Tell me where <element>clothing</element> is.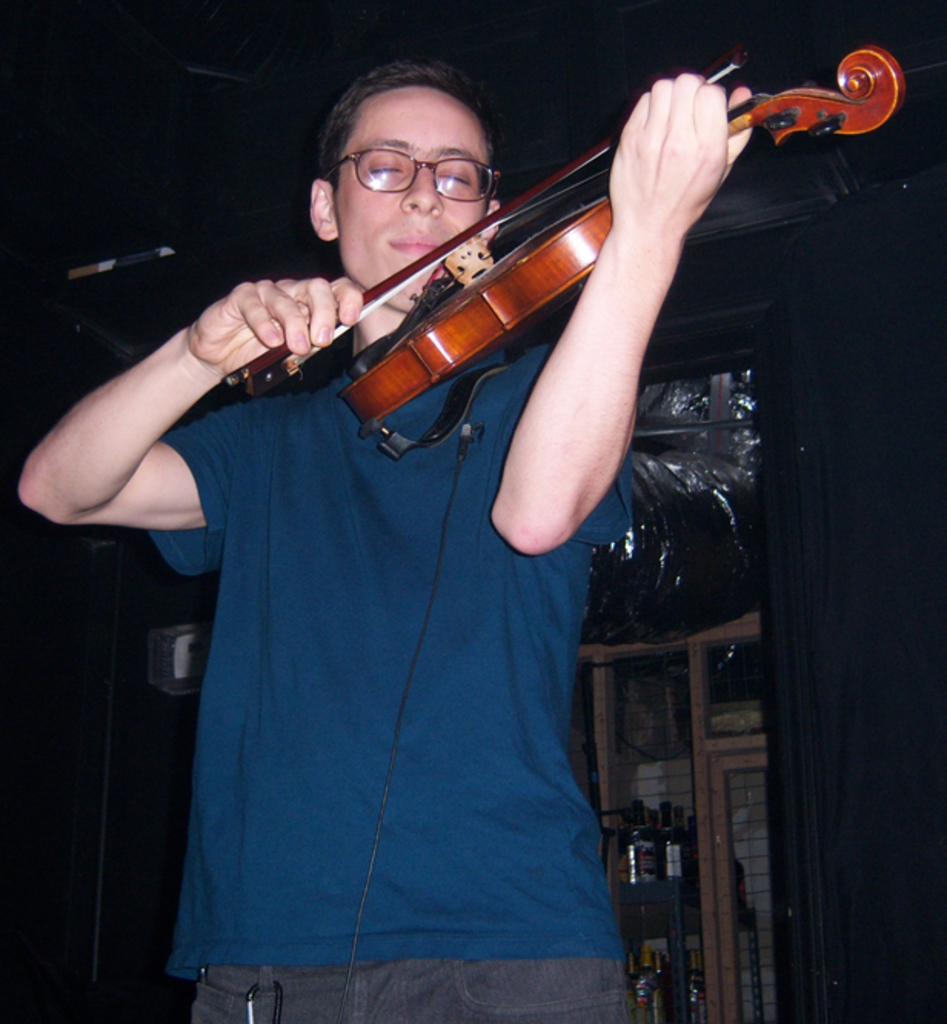
<element>clothing</element> is at 171, 354, 623, 1022.
